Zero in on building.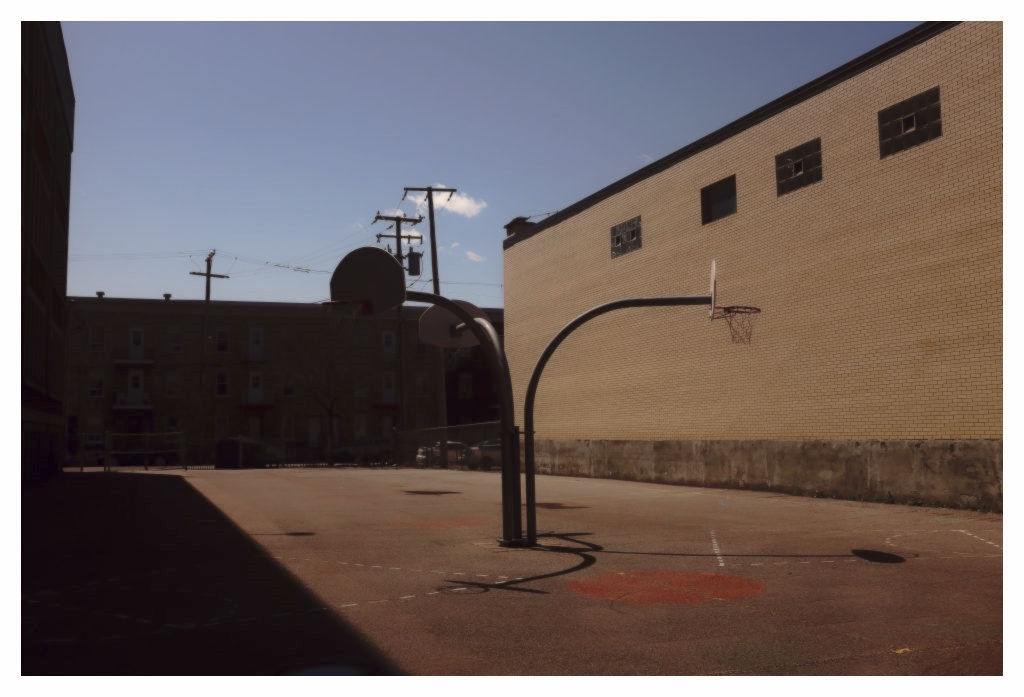
Zeroed in: bbox=[70, 247, 504, 466].
